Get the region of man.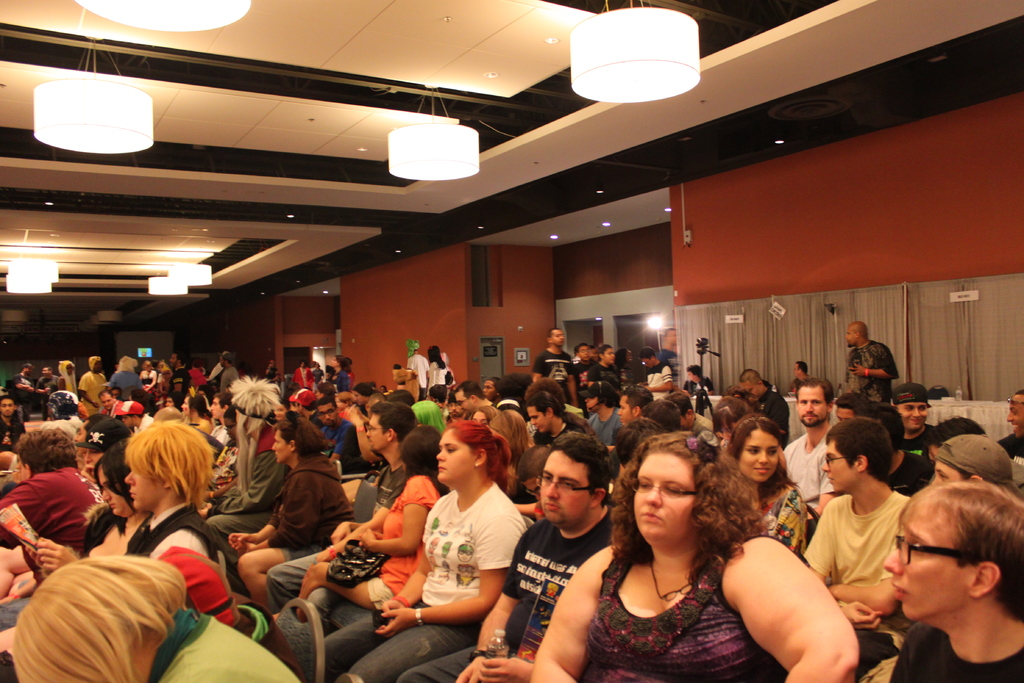
(x1=639, y1=350, x2=672, y2=395).
